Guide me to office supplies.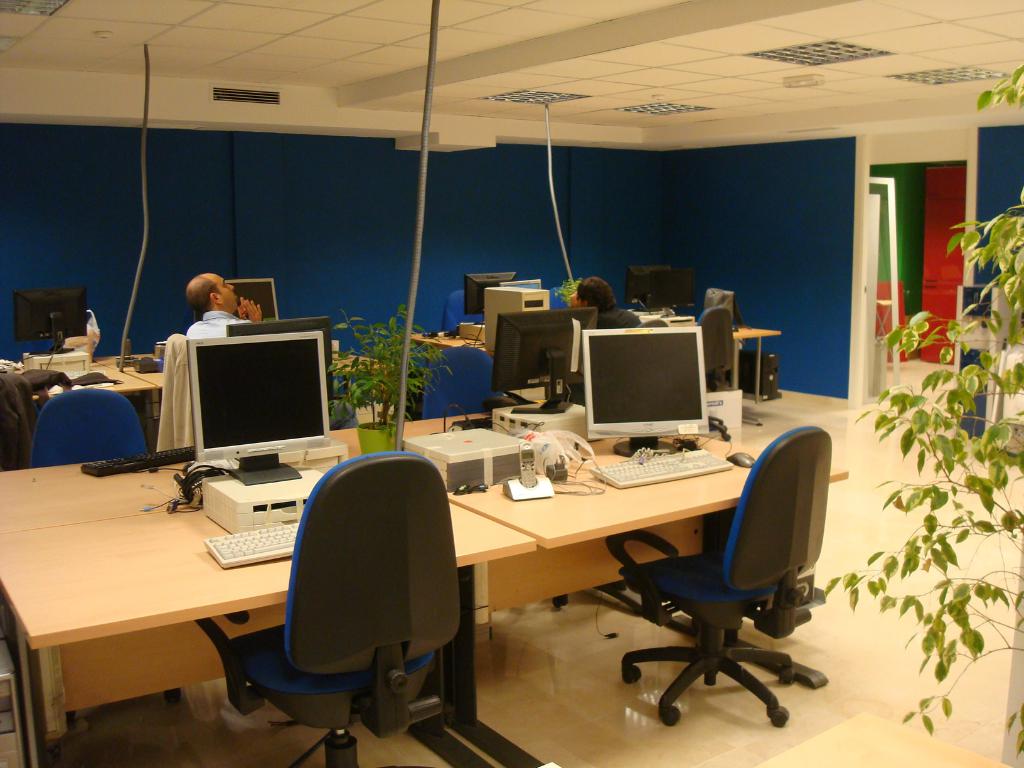
Guidance: bbox=(26, 375, 152, 468).
